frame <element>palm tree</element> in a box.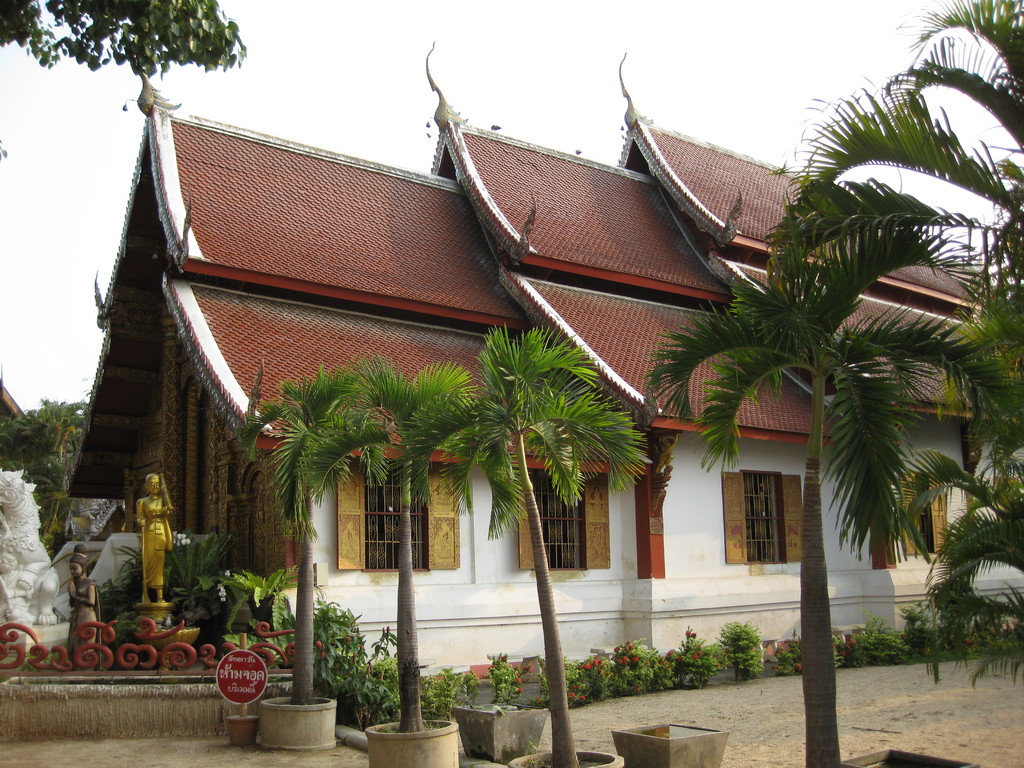
927/294/1020/470.
